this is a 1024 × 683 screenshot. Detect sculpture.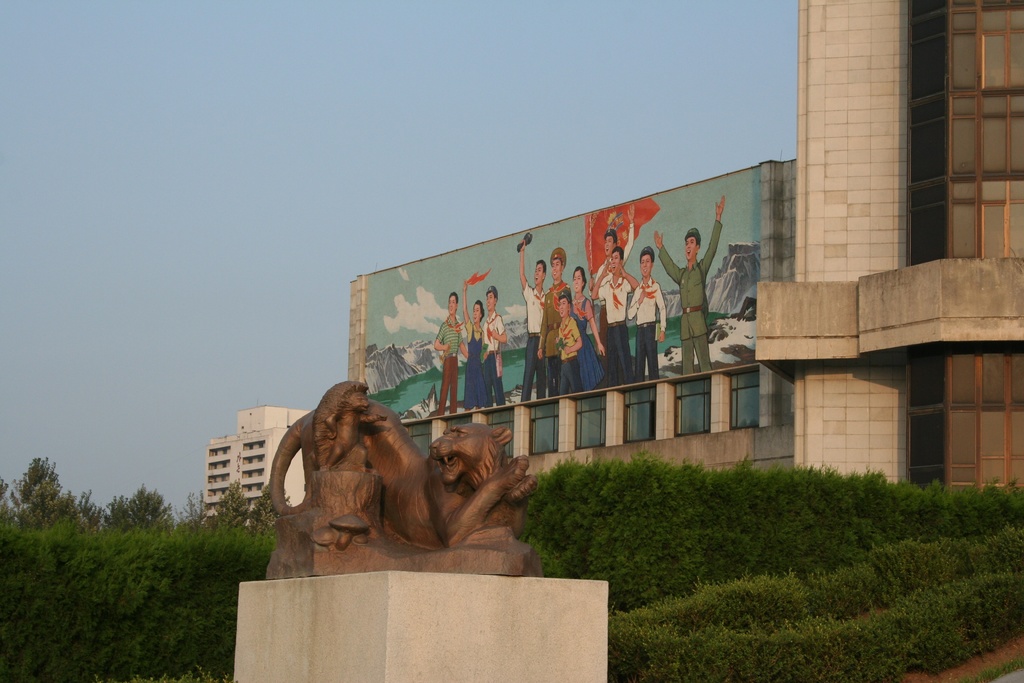
left=268, top=387, right=570, bottom=582.
